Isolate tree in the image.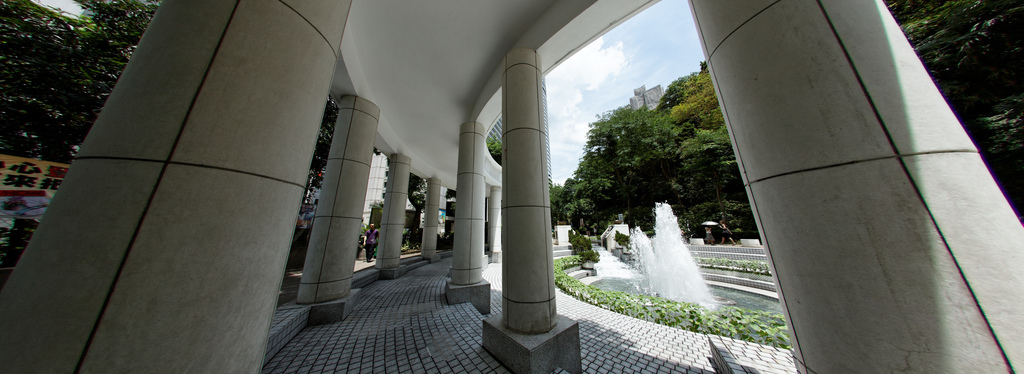
Isolated region: x1=548 y1=60 x2=758 y2=255.
